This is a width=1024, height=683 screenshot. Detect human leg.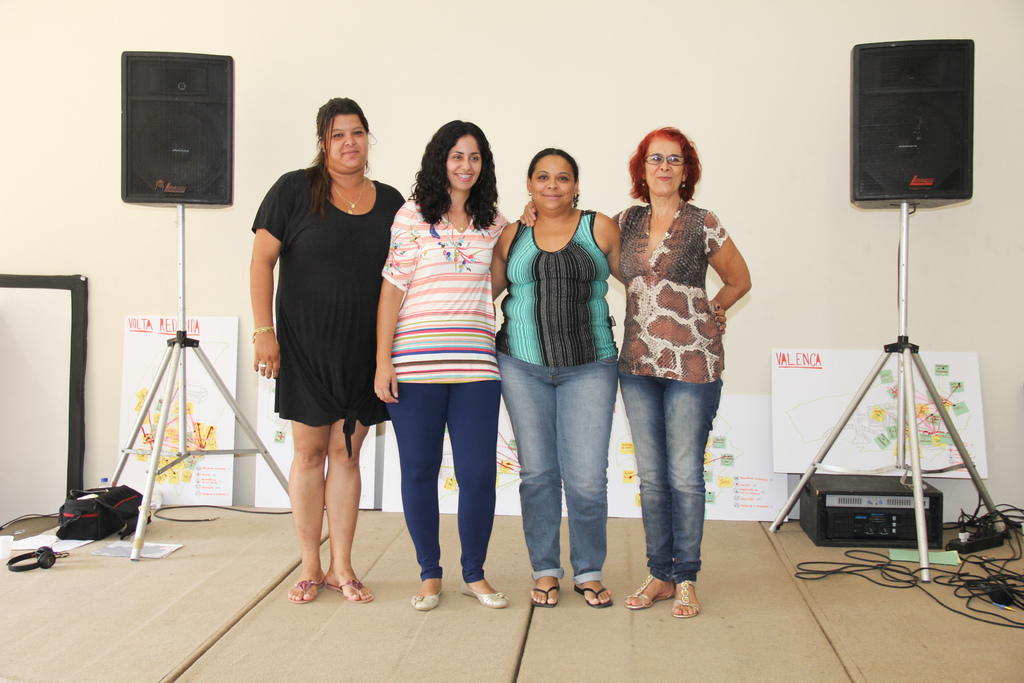
(496,352,562,605).
